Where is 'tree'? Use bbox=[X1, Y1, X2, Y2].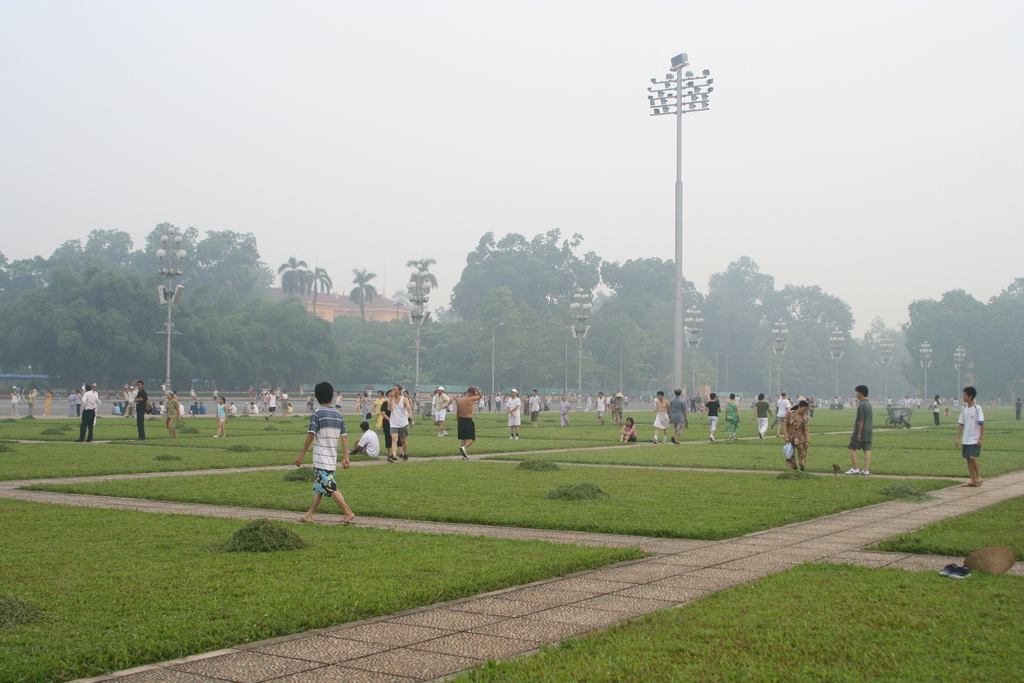
bbox=[206, 298, 278, 375].
